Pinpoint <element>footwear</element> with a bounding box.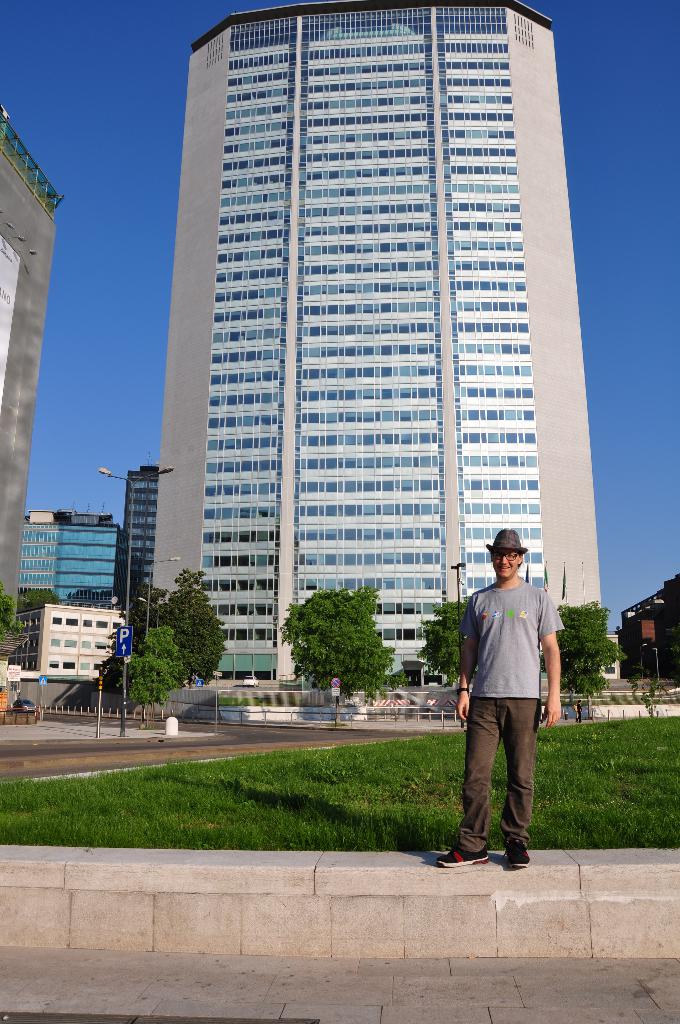
[x1=435, y1=855, x2=489, y2=868].
